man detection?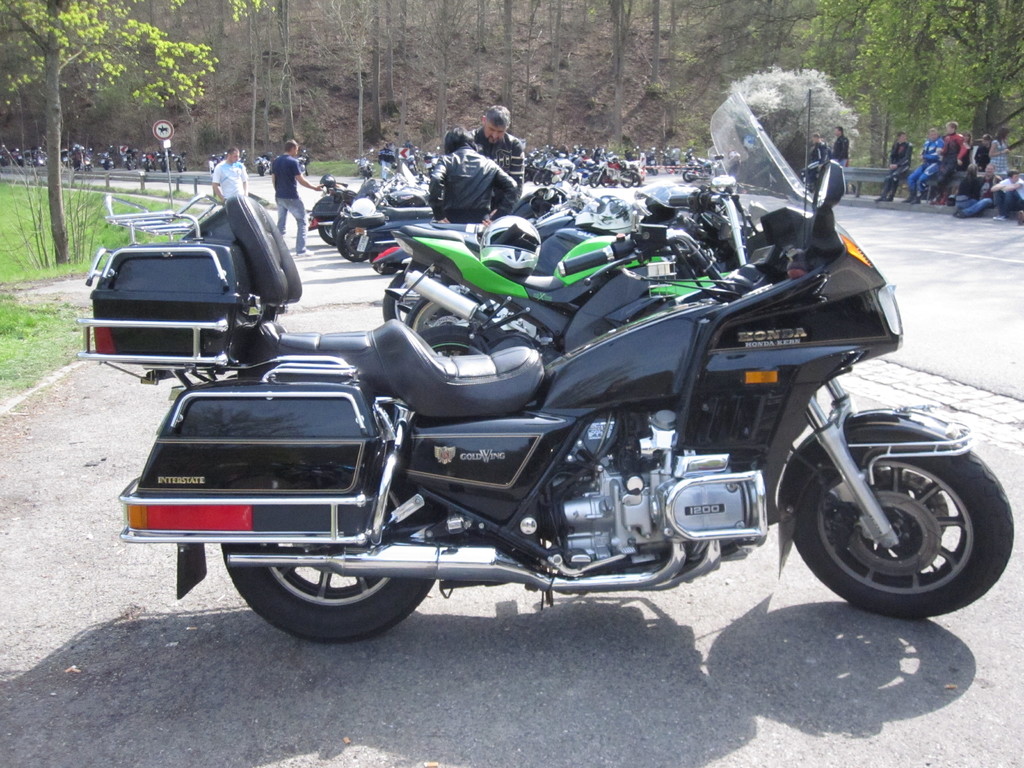
(left=924, top=121, right=965, bottom=205)
